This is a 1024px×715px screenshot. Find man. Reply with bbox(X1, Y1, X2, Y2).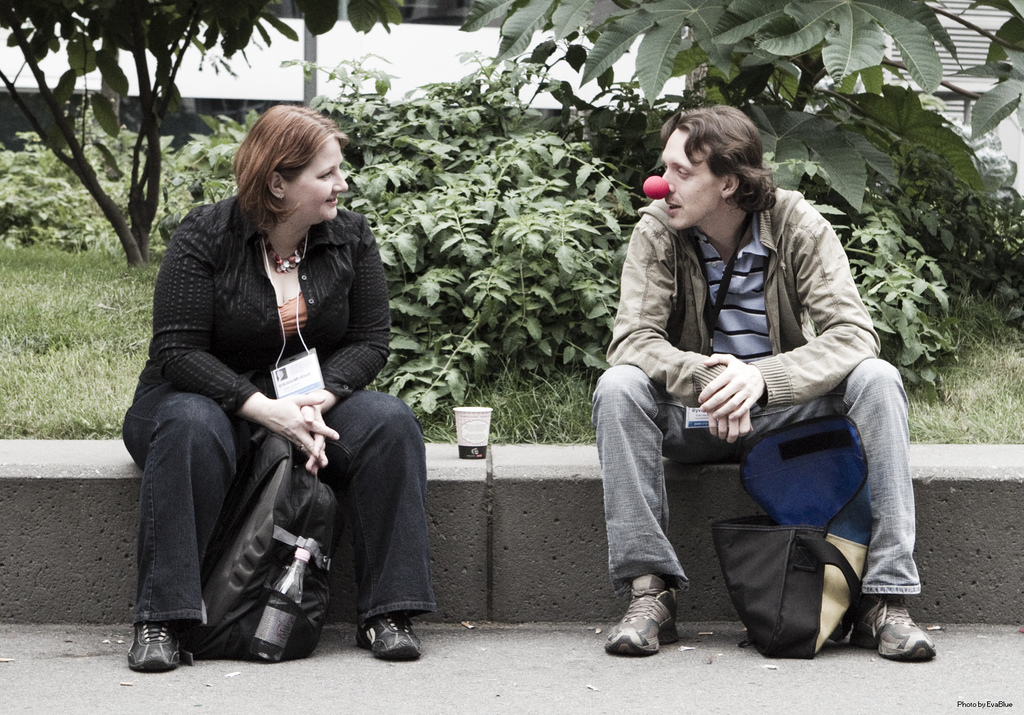
bbox(583, 102, 915, 667).
